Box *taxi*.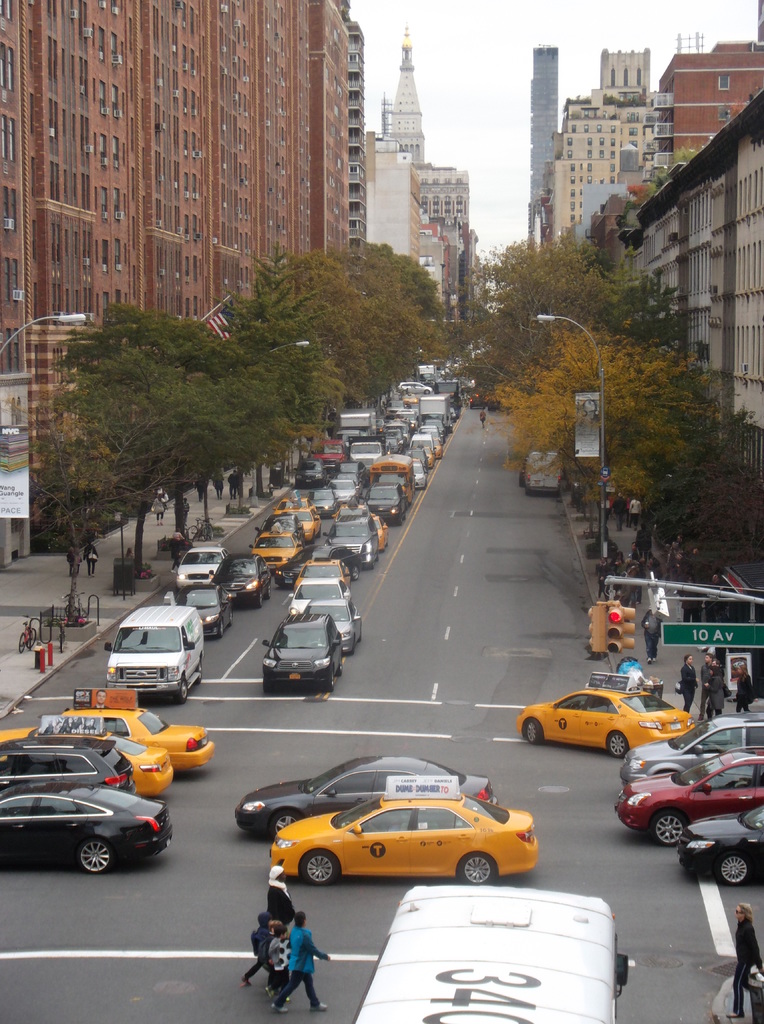
[x1=248, y1=523, x2=303, y2=572].
